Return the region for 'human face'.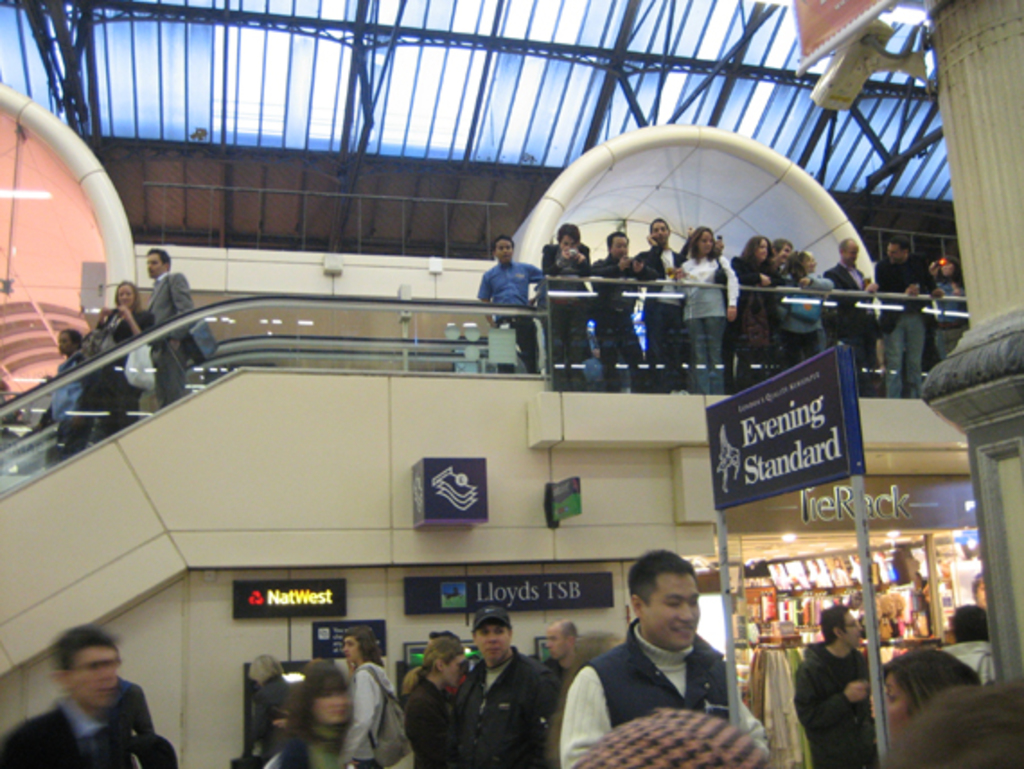
(444,654,465,686).
